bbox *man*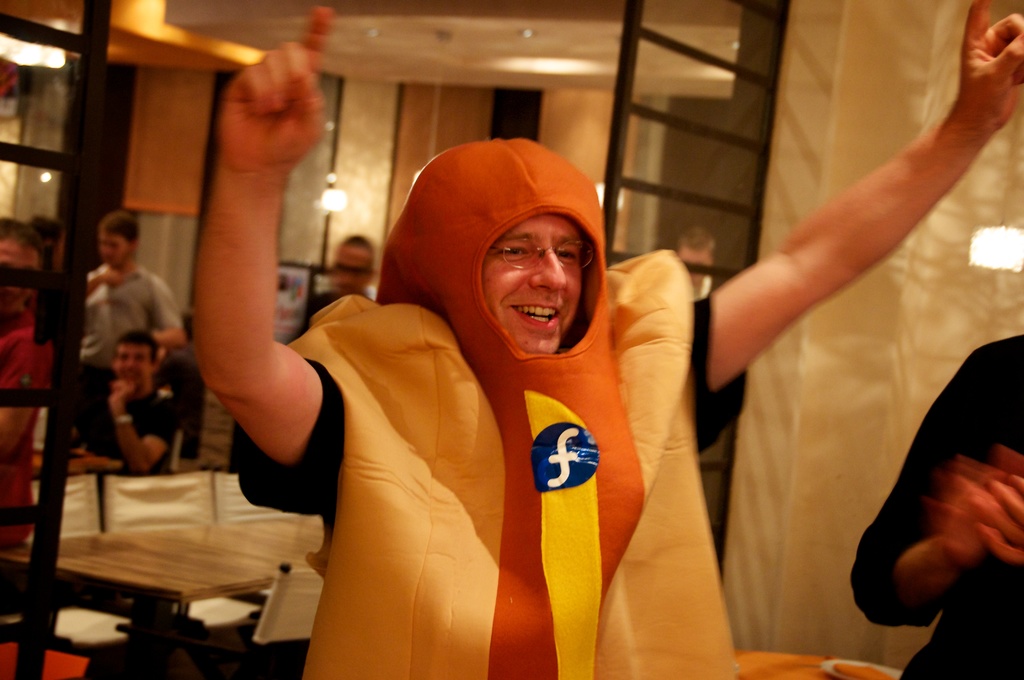
[194,10,1023,679]
